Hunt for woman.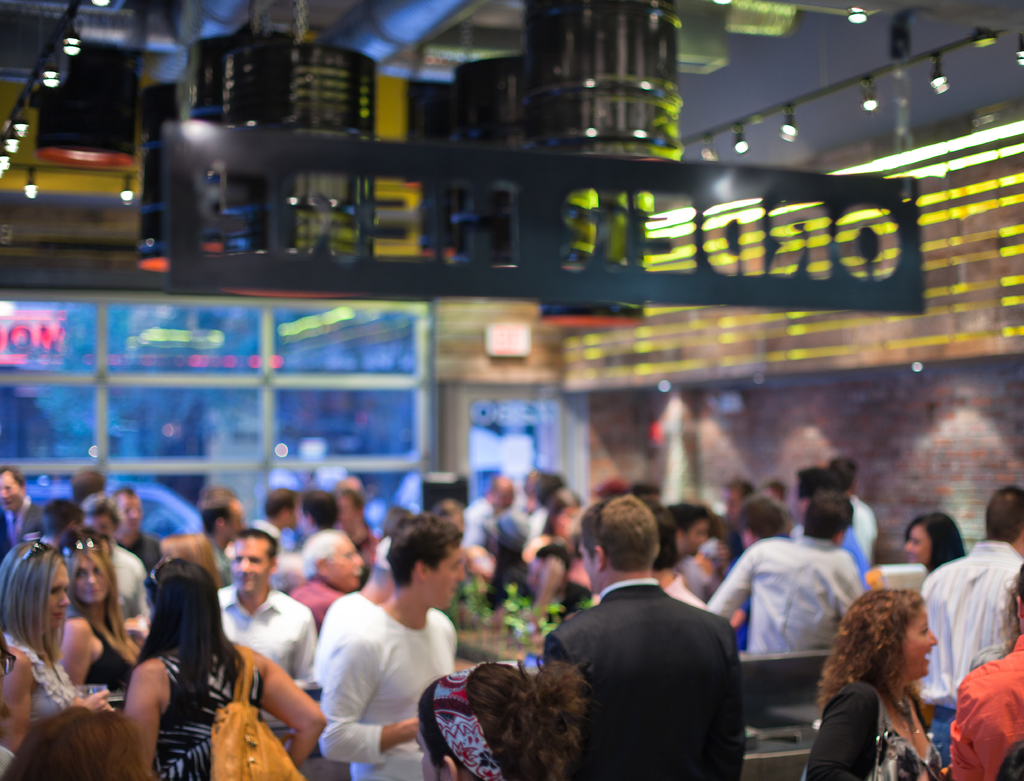
Hunted down at [x1=808, y1=589, x2=959, y2=776].
